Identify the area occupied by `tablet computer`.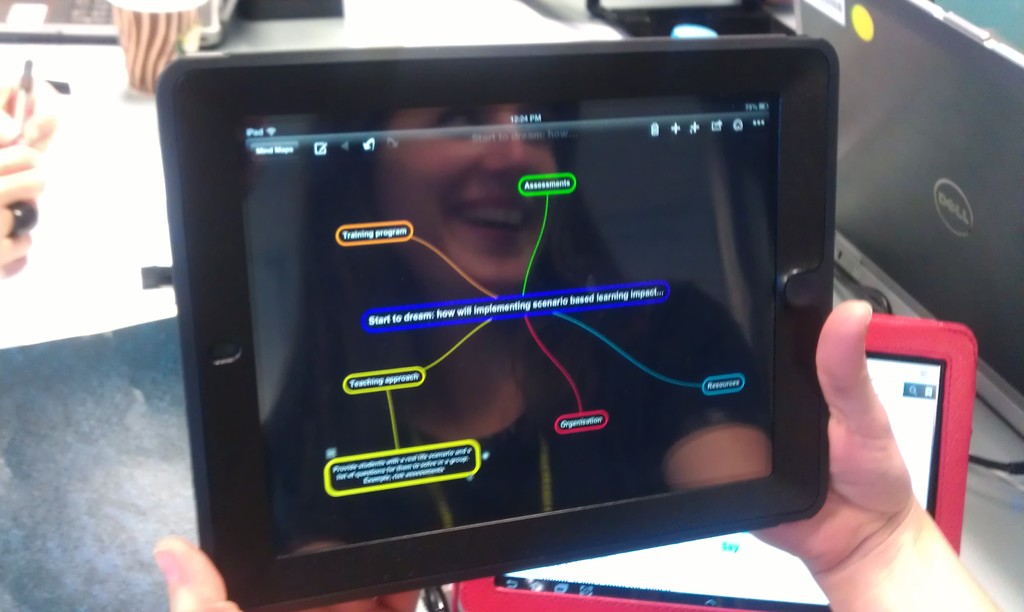
Area: BBox(157, 35, 840, 610).
